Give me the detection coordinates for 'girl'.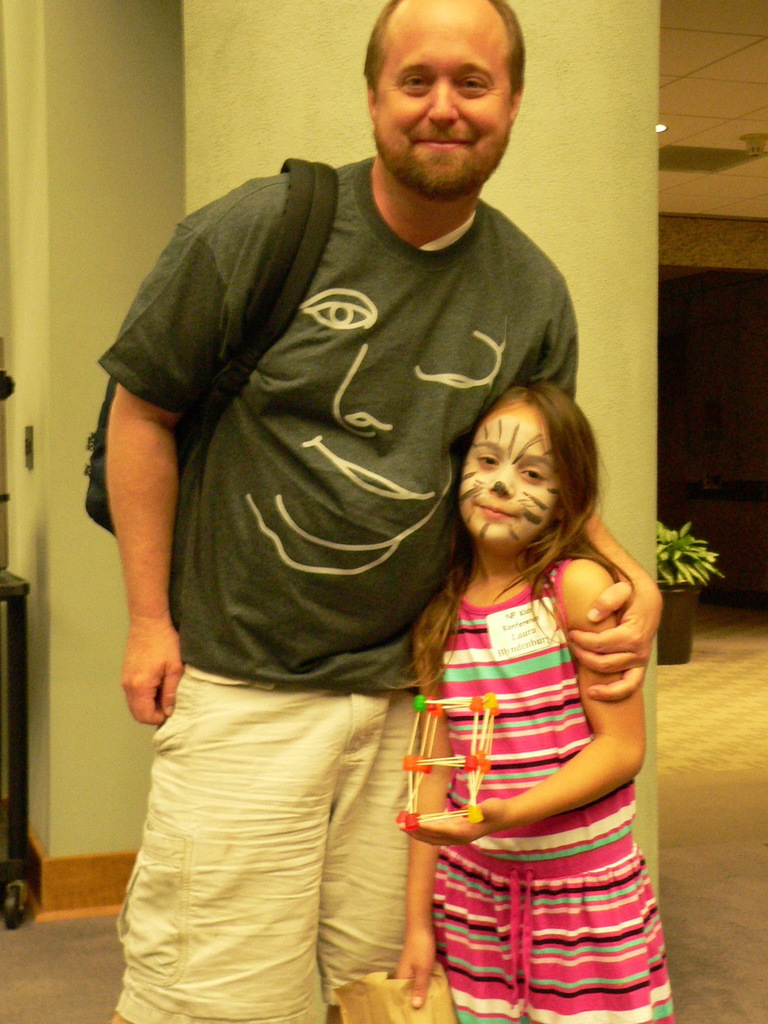
[left=390, top=370, right=676, bottom=1023].
